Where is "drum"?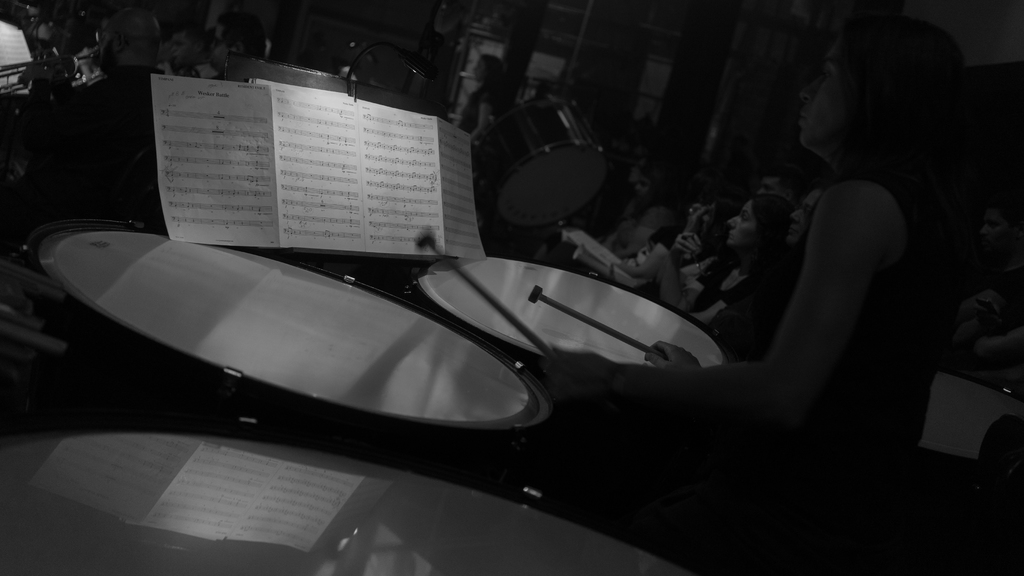
<bbox>396, 257, 735, 411</bbox>.
